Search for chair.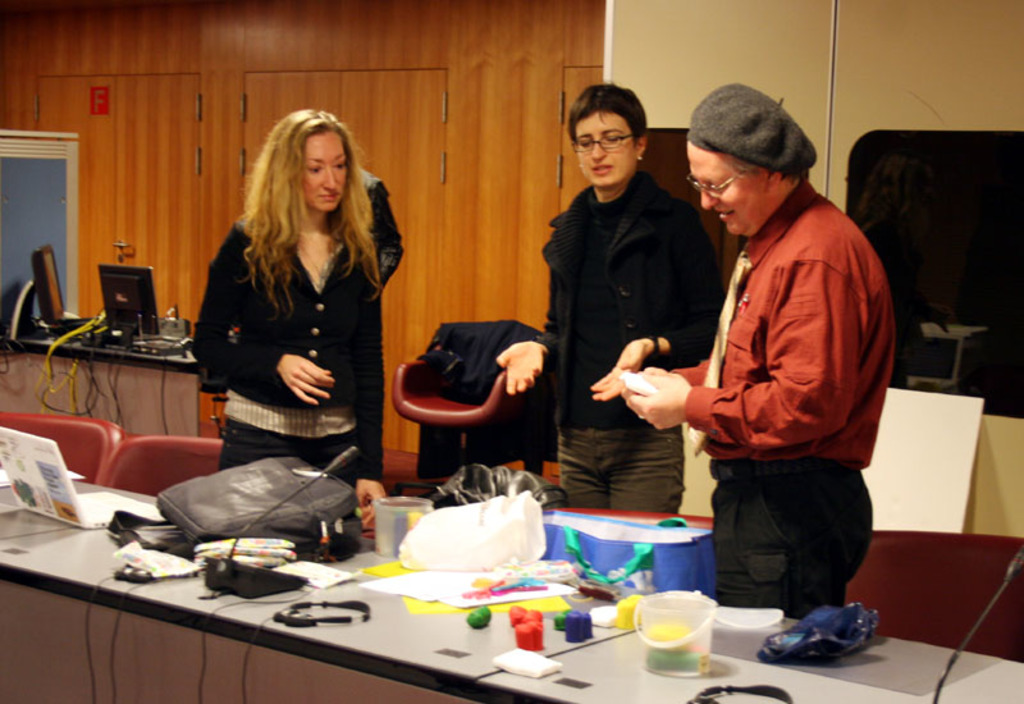
Found at l=847, t=534, r=1023, b=663.
